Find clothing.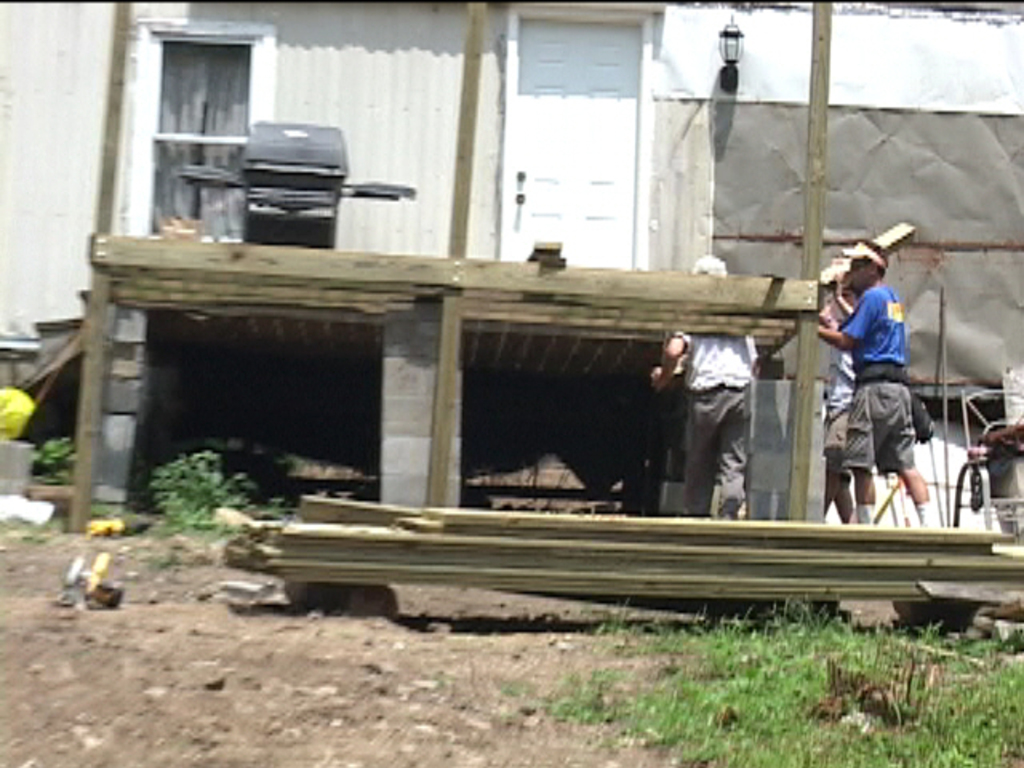
left=688, top=328, right=757, bottom=526.
